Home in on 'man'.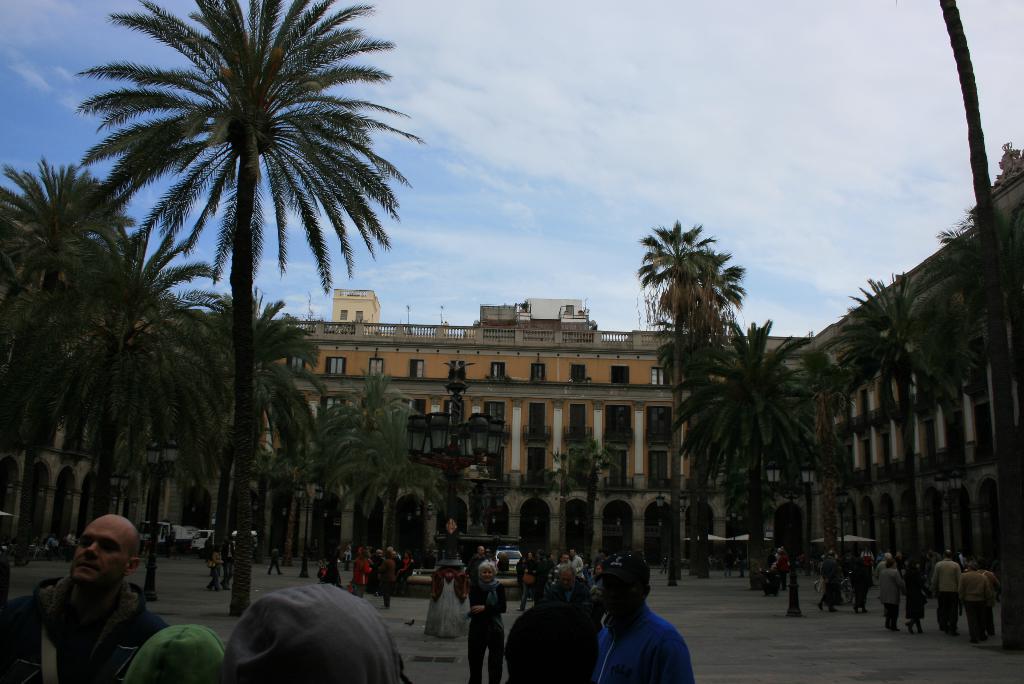
Homed in at box=[875, 551, 893, 576].
